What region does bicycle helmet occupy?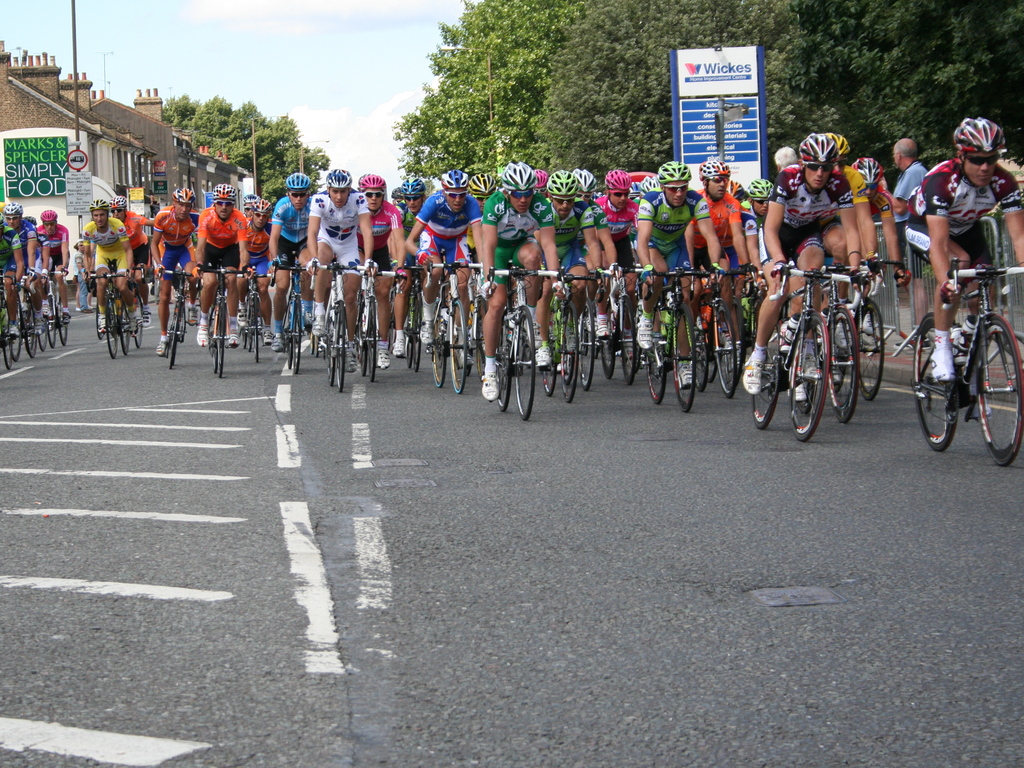
pyautogui.locateOnScreen(173, 190, 193, 205).
